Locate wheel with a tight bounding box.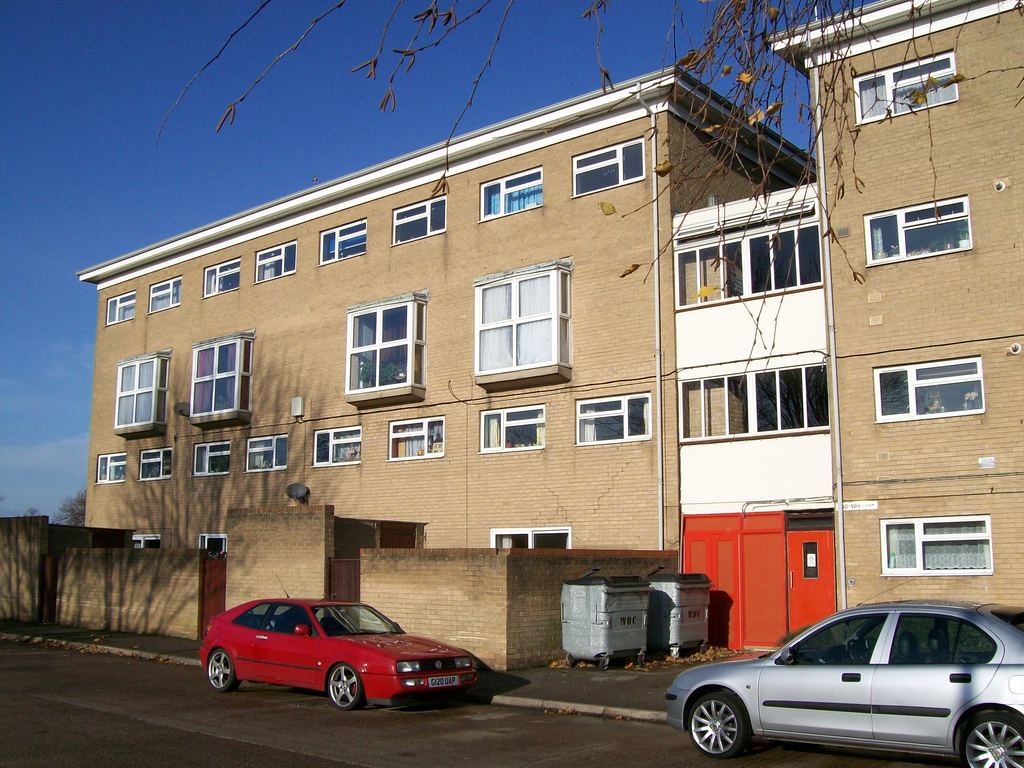
locate(329, 665, 364, 708).
